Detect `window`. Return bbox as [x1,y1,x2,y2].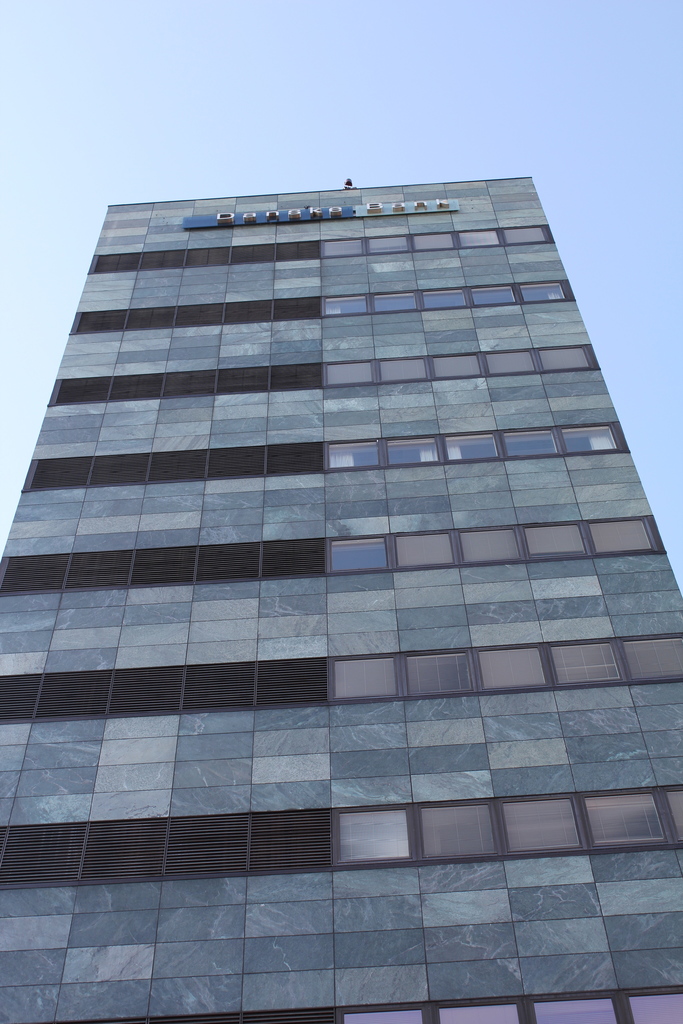
[329,534,397,575].
